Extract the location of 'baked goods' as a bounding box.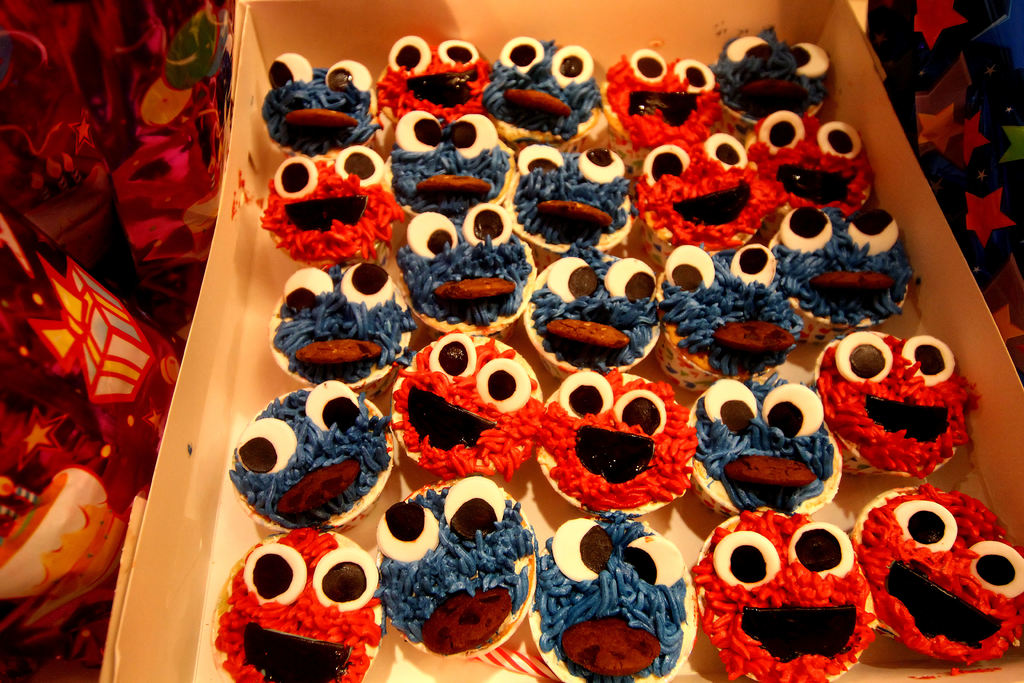
202:524:385:682.
